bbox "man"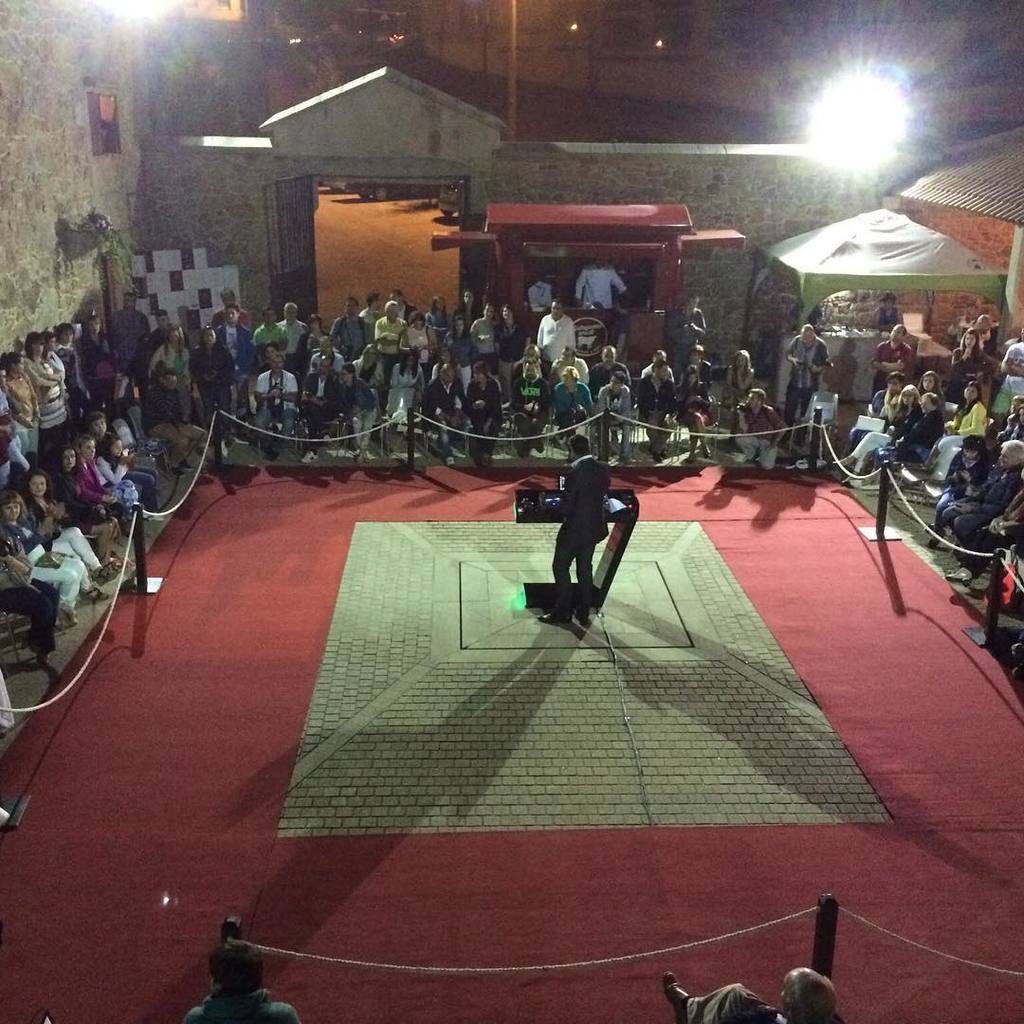
Rect(111, 291, 150, 371)
